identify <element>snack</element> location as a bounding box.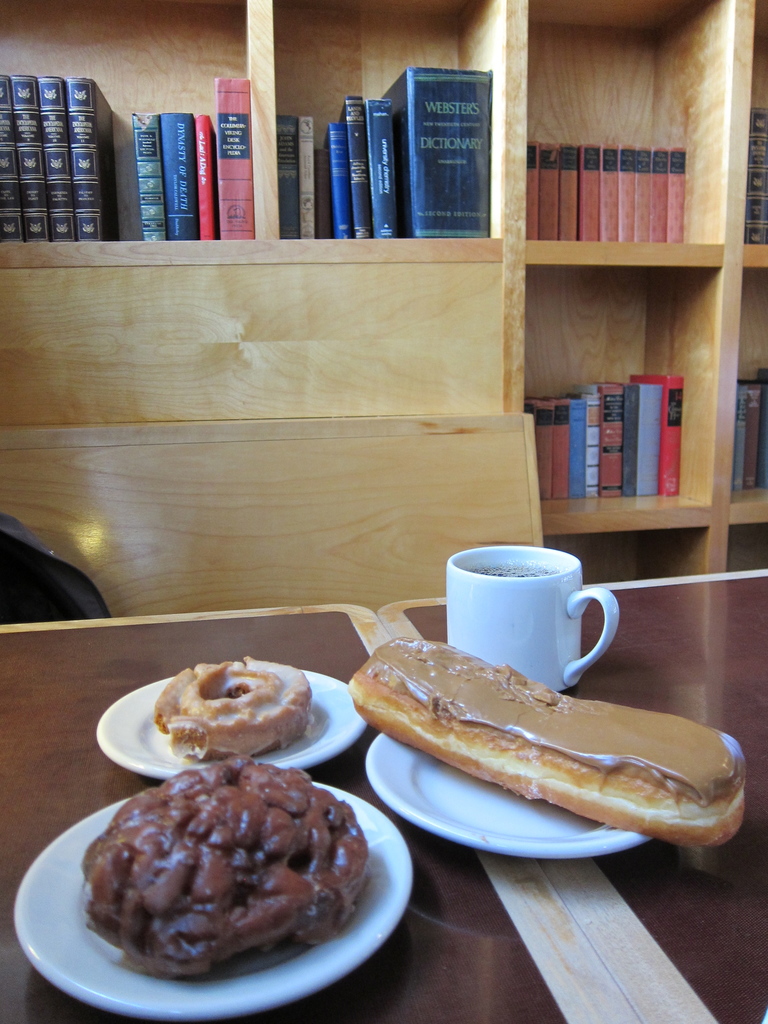
157, 653, 319, 767.
